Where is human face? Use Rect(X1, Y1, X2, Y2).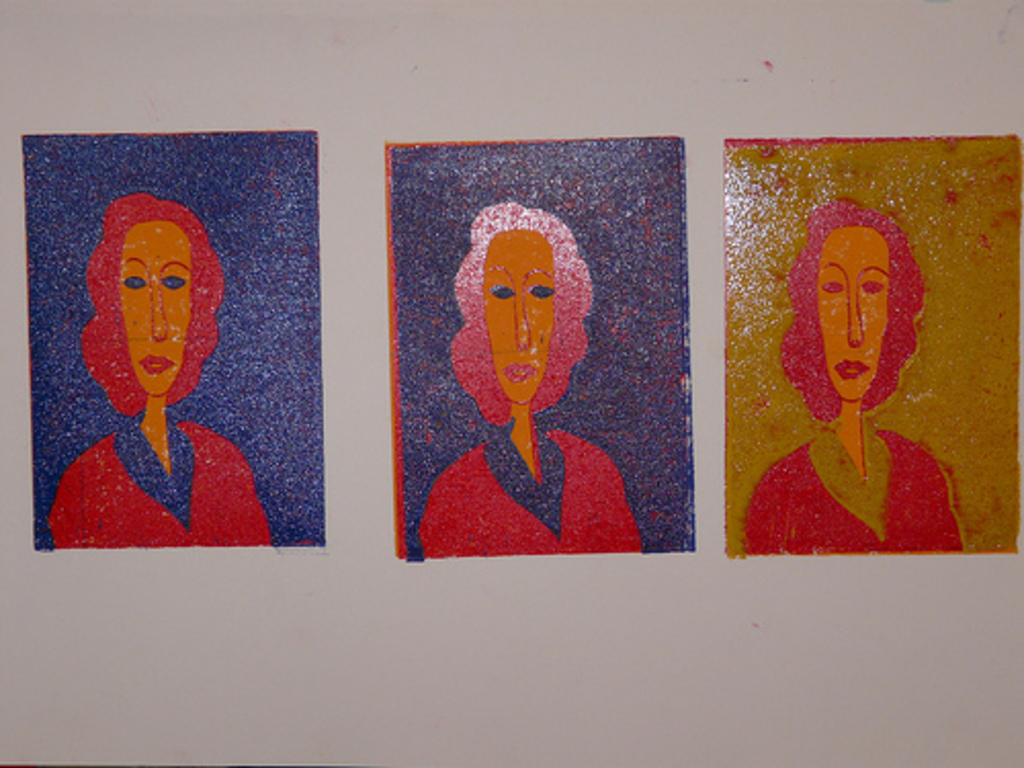
Rect(815, 229, 887, 401).
